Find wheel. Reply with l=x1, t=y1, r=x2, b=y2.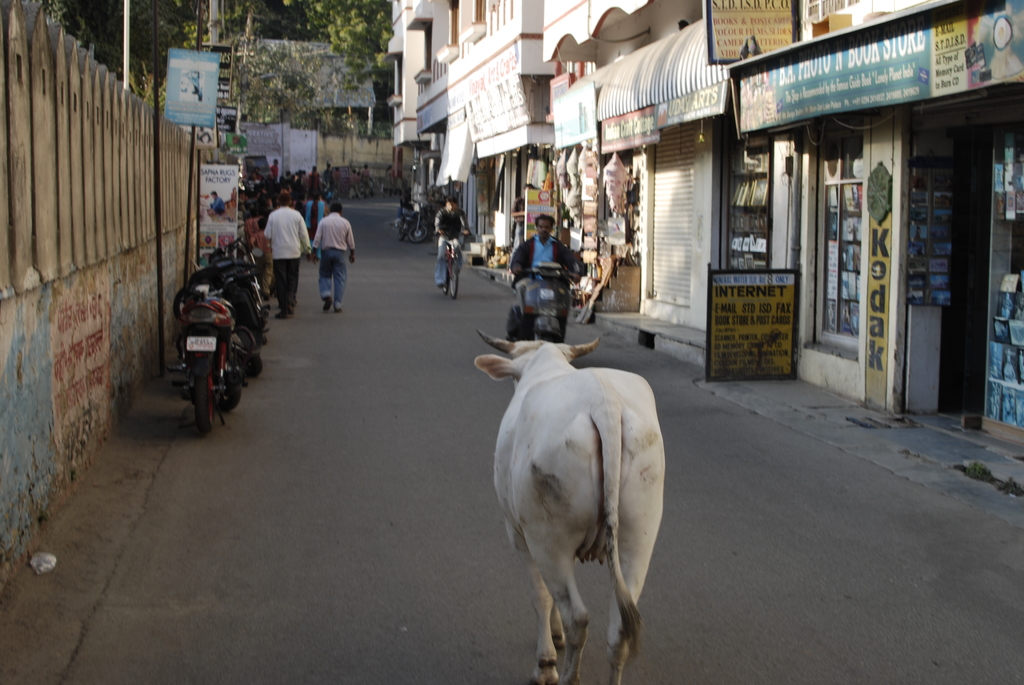
l=408, t=223, r=429, b=242.
